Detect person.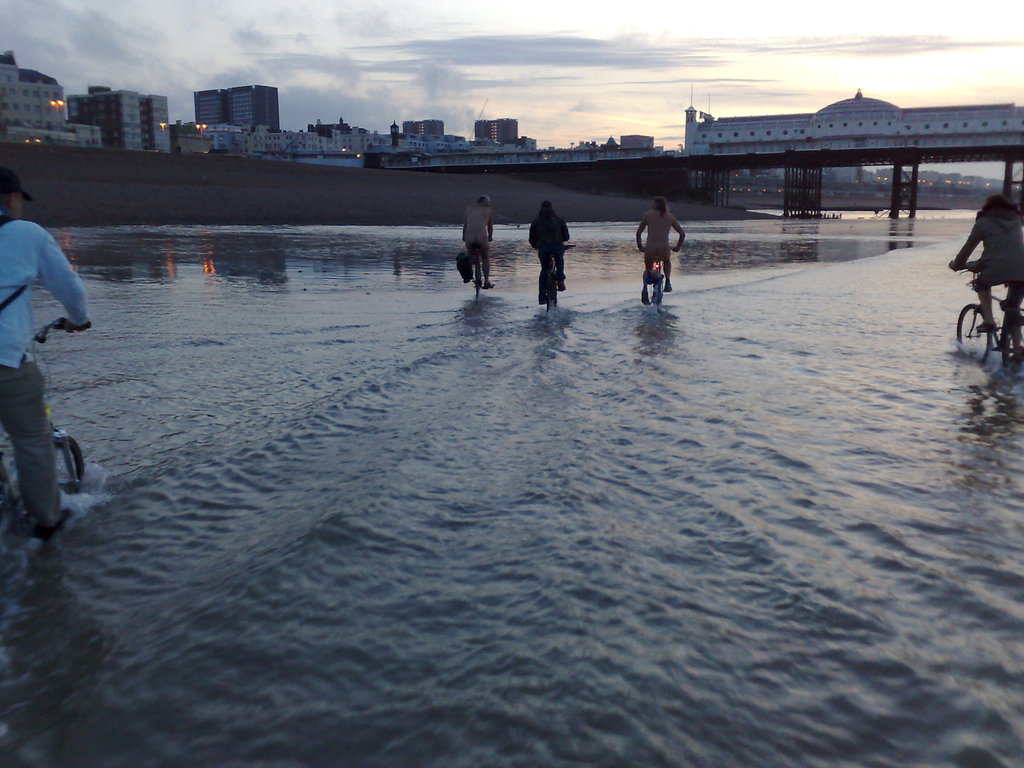
Detected at box(953, 193, 1023, 359).
